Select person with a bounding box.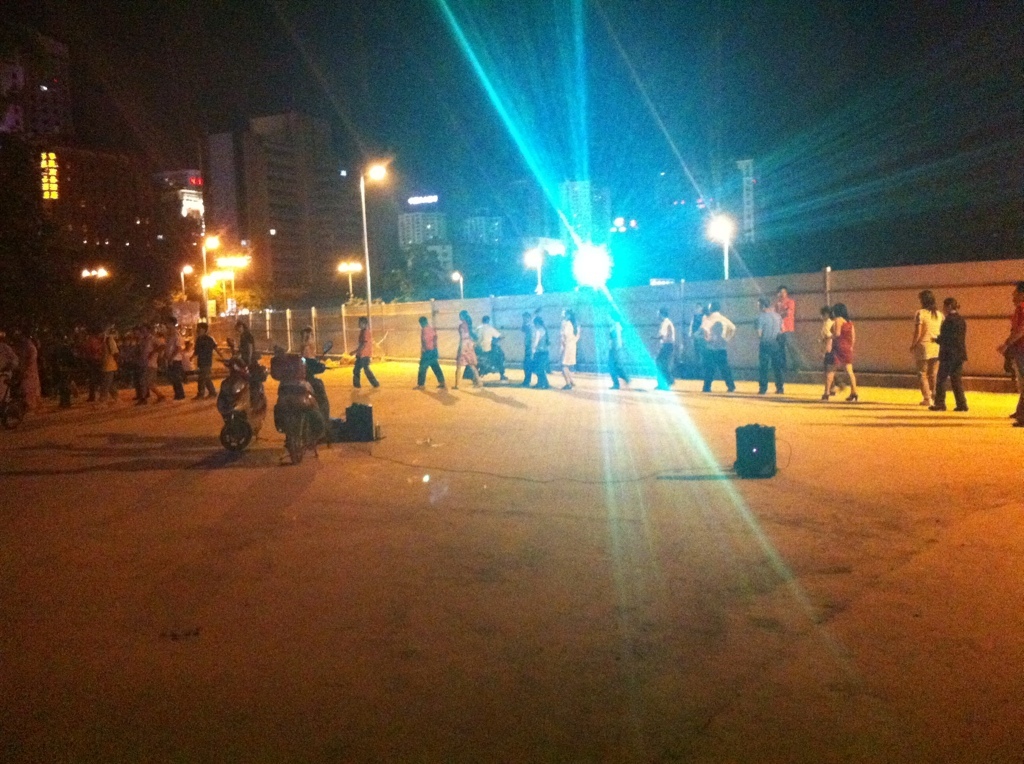
bbox(818, 302, 848, 399).
